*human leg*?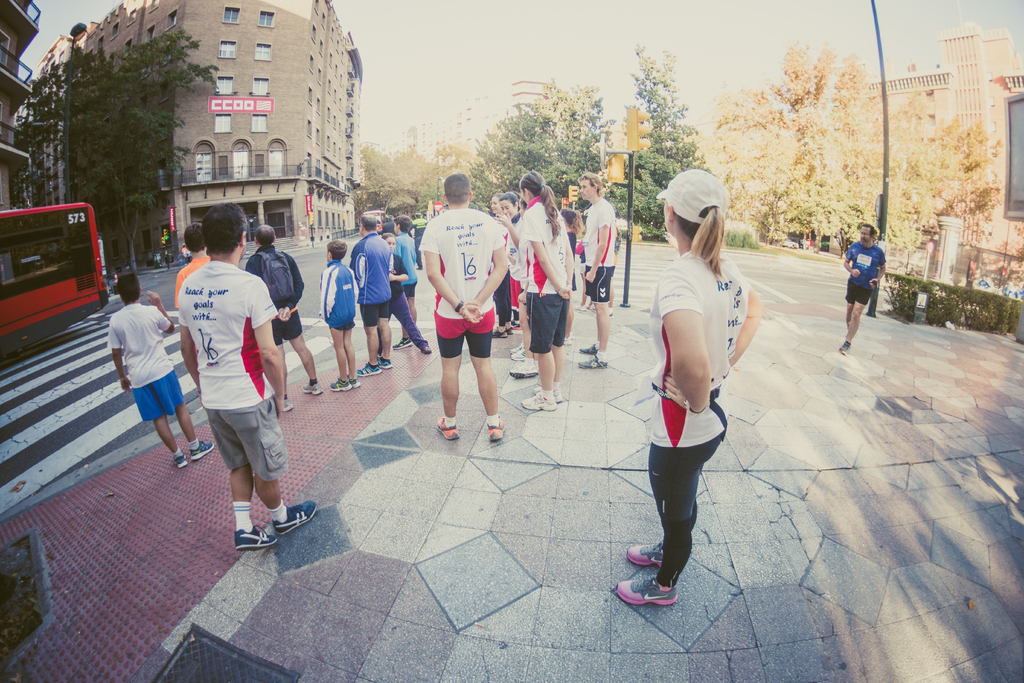
(529,304,565,408)
